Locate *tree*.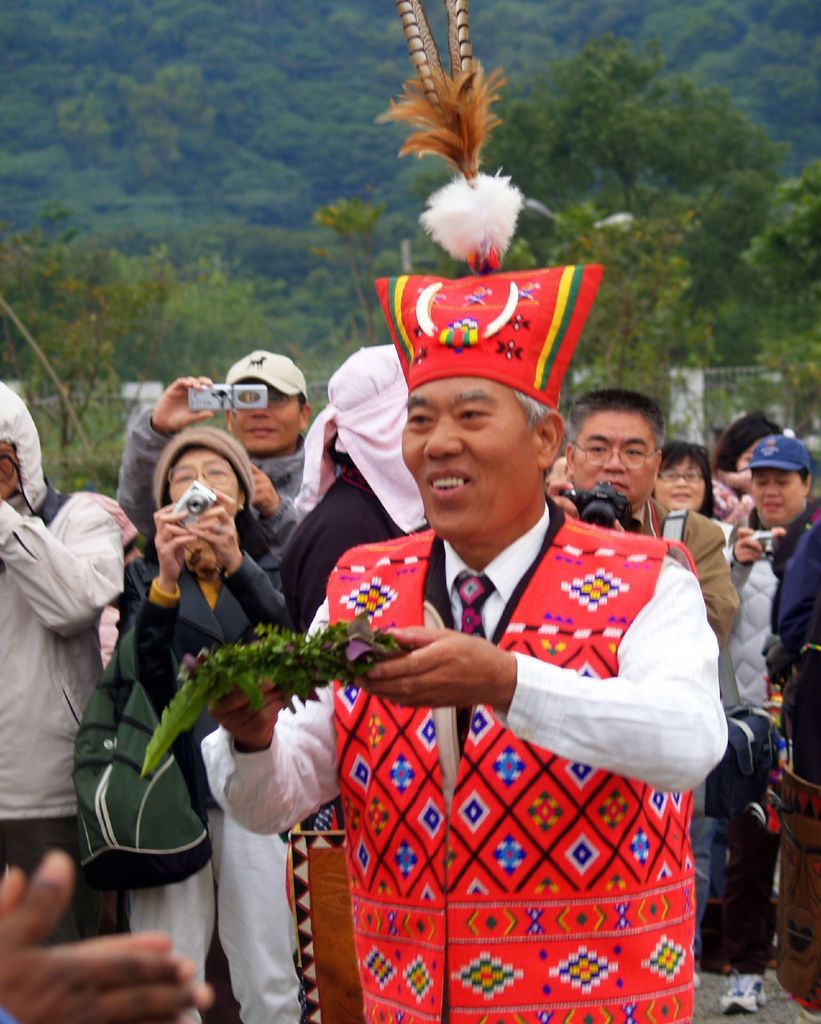
Bounding box: 512 18 797 364.
